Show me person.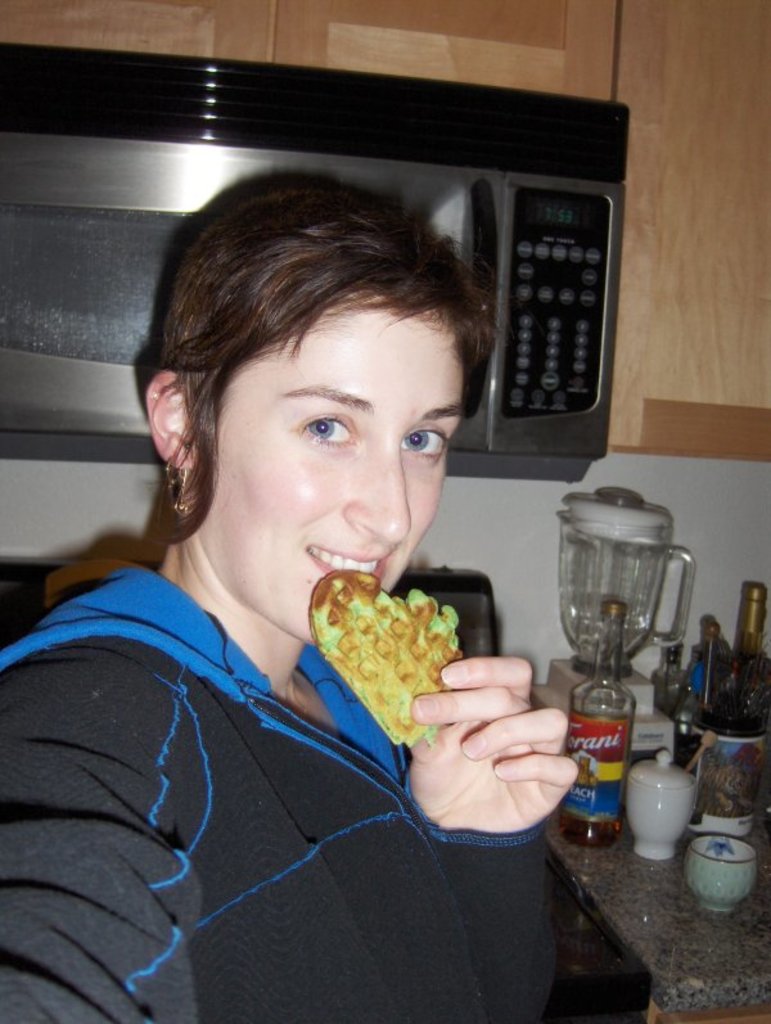
person is here: select_region(0, 152, 660, 1023).
